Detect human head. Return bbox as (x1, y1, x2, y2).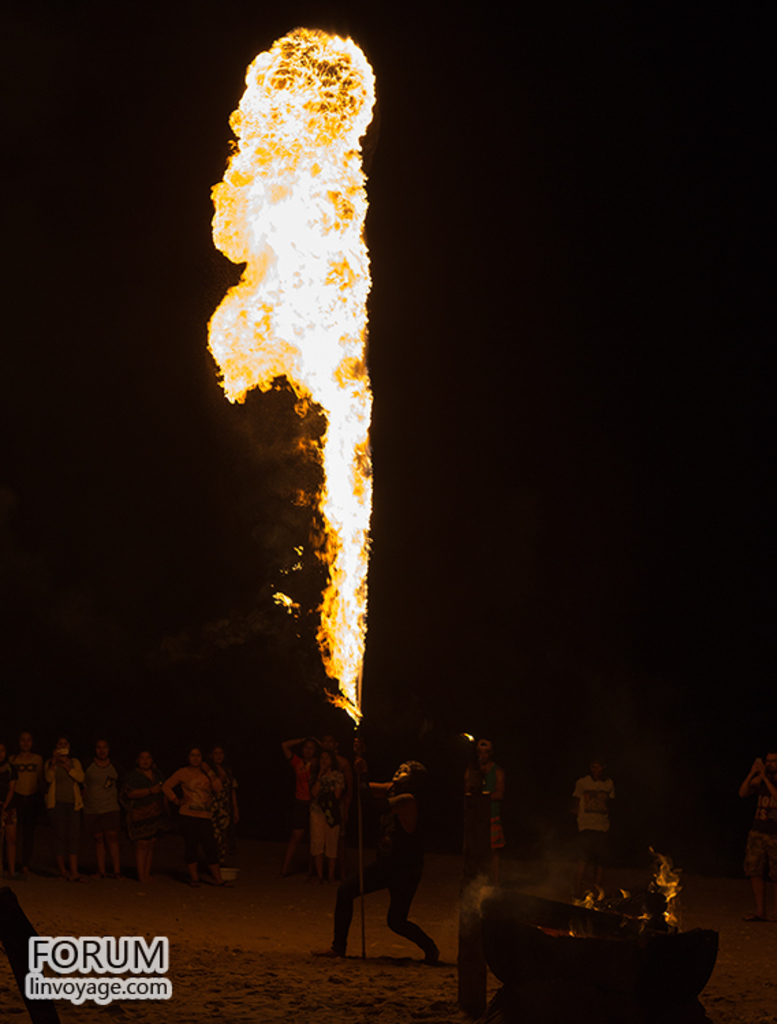
(188, 748, 205, 767).
